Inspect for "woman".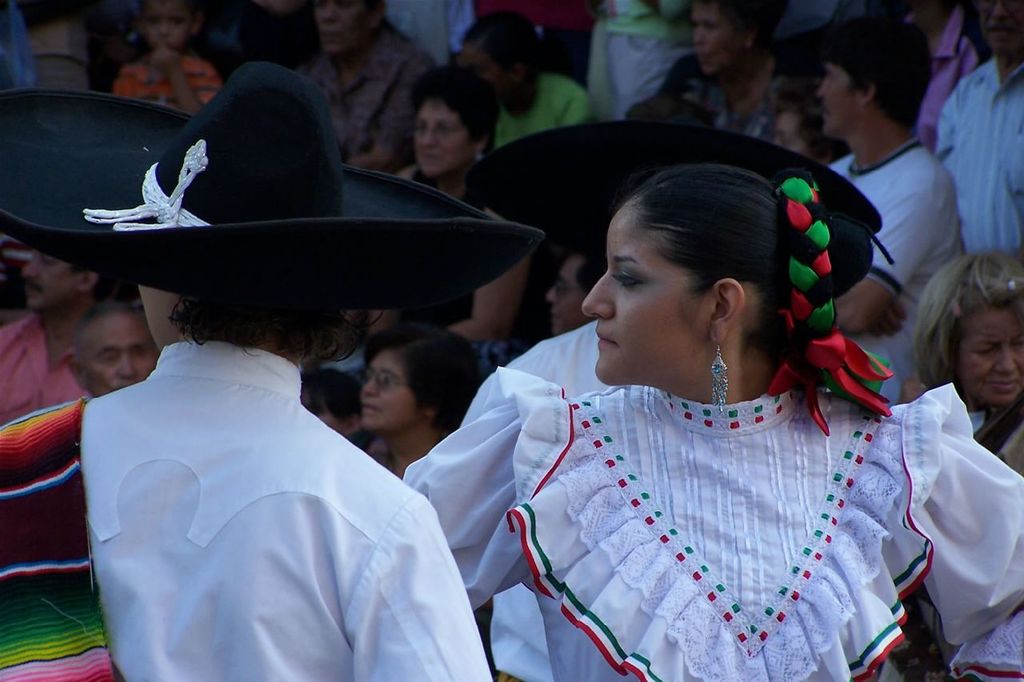
Inspection: crop(311, 61, 534, 386).
